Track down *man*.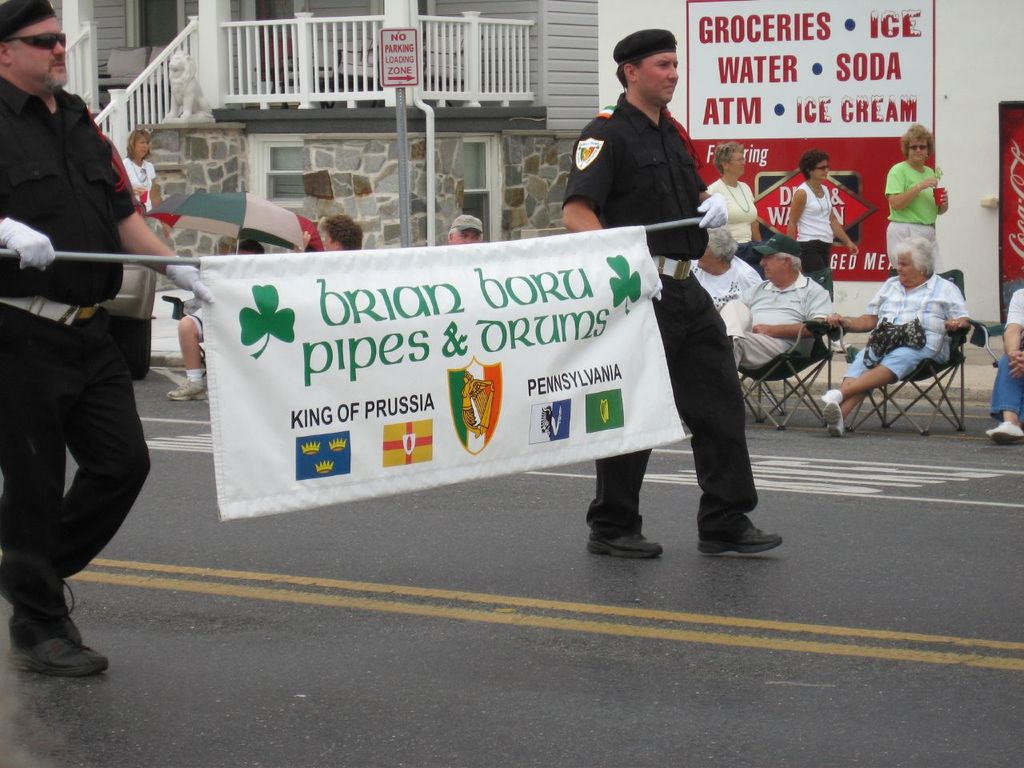
Tracked to BBox(559, 26, 786, 570).
